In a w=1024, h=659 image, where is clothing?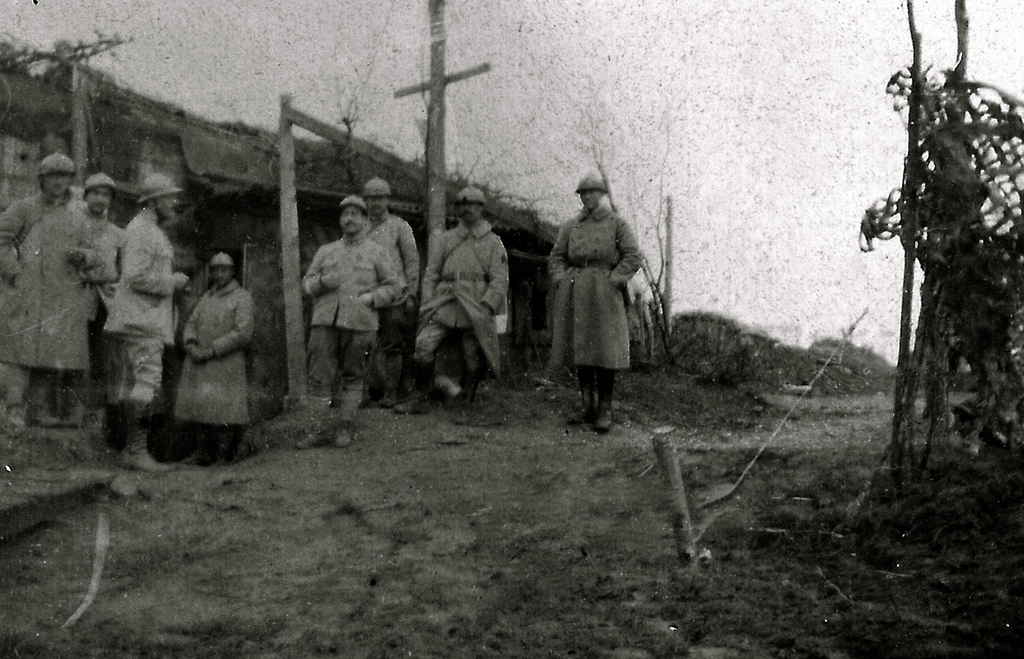
<box>374,213,420,331</box>.
